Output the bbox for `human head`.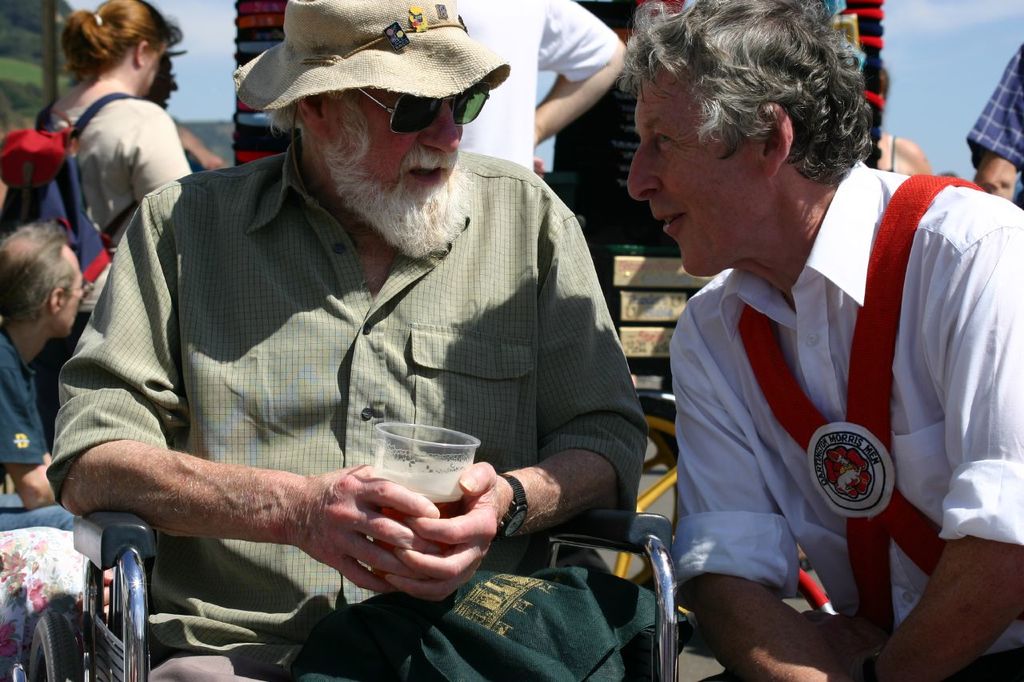
[0,225,82,337].
